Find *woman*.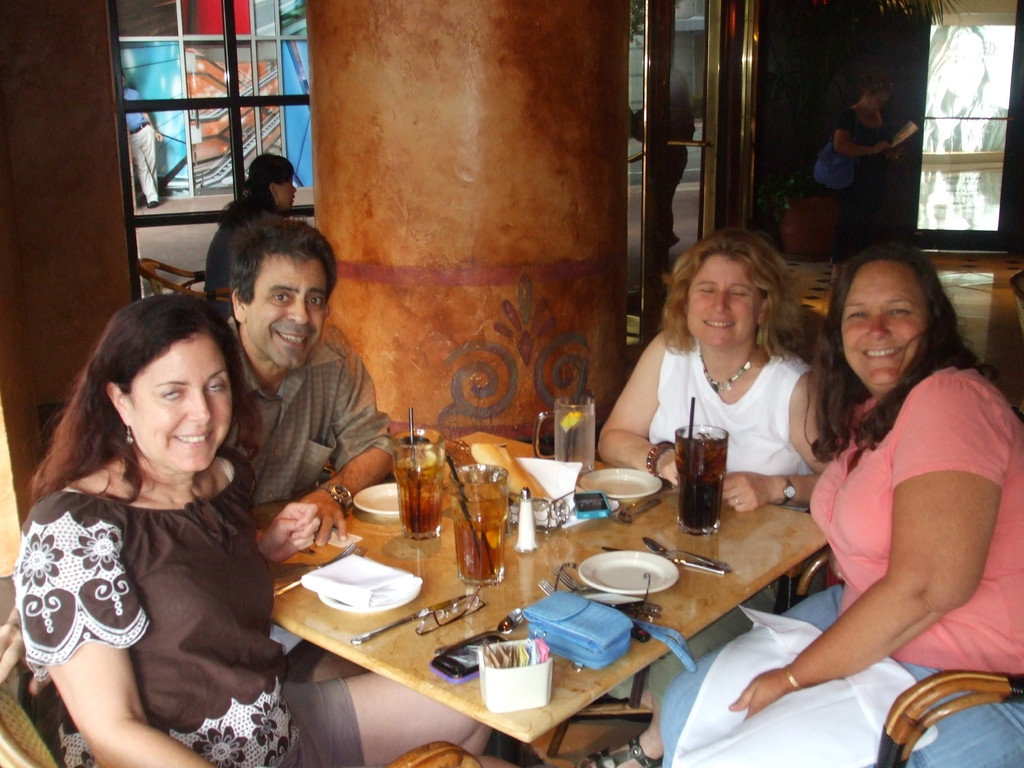
(left=6, top=277, right=301, bottom=767).
